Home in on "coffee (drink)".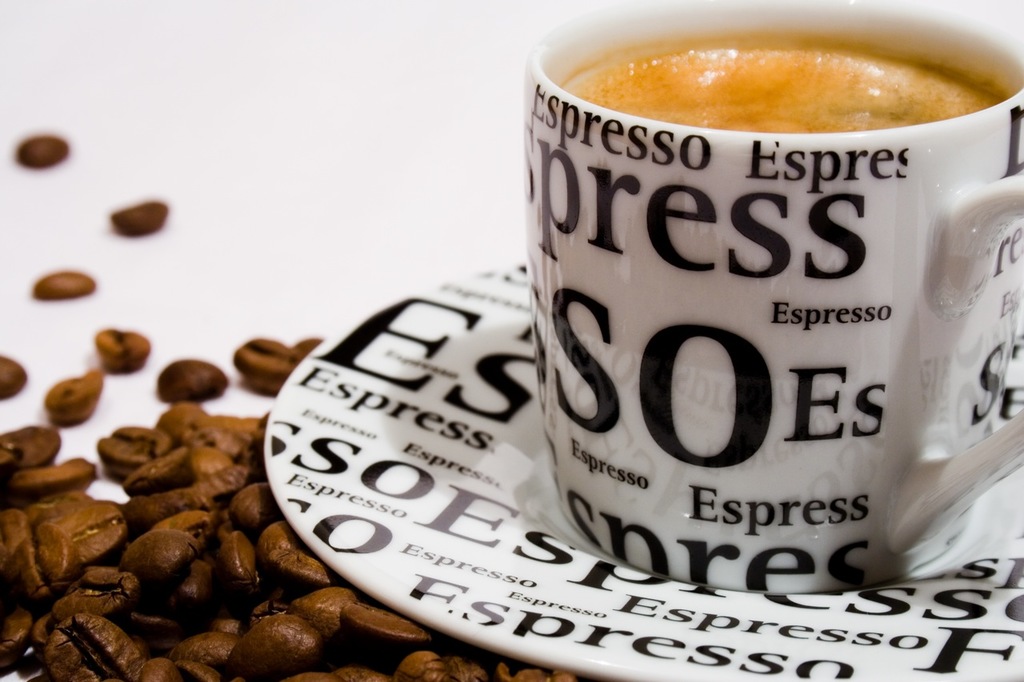
Homed in at select_region(555, 34, 997, 133).
